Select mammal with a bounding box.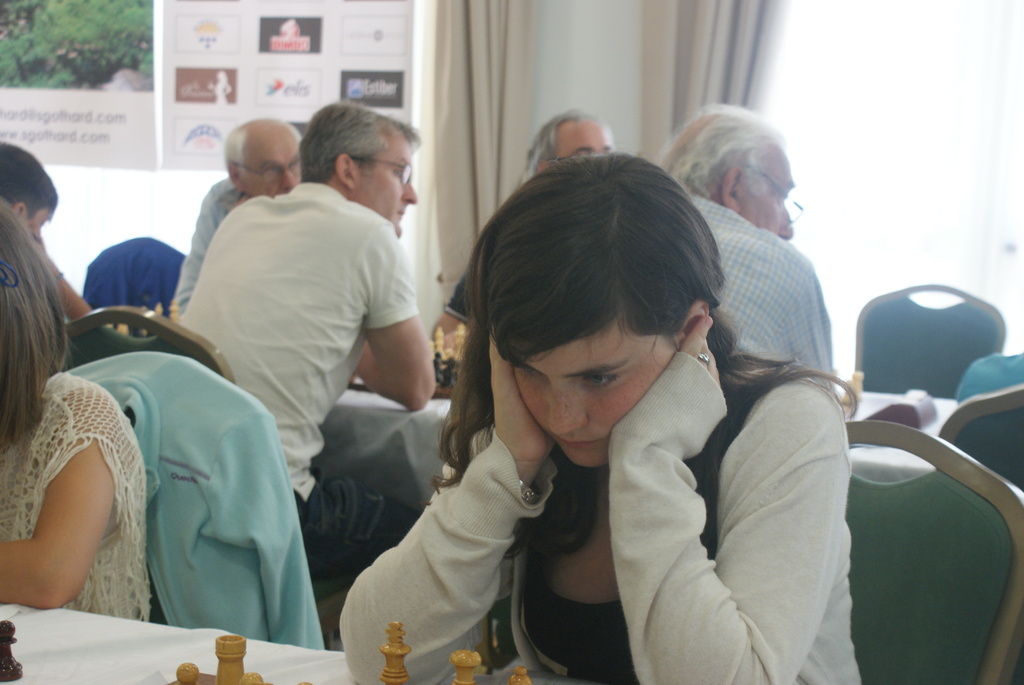
bbox=[436, 102, 609, 341].
